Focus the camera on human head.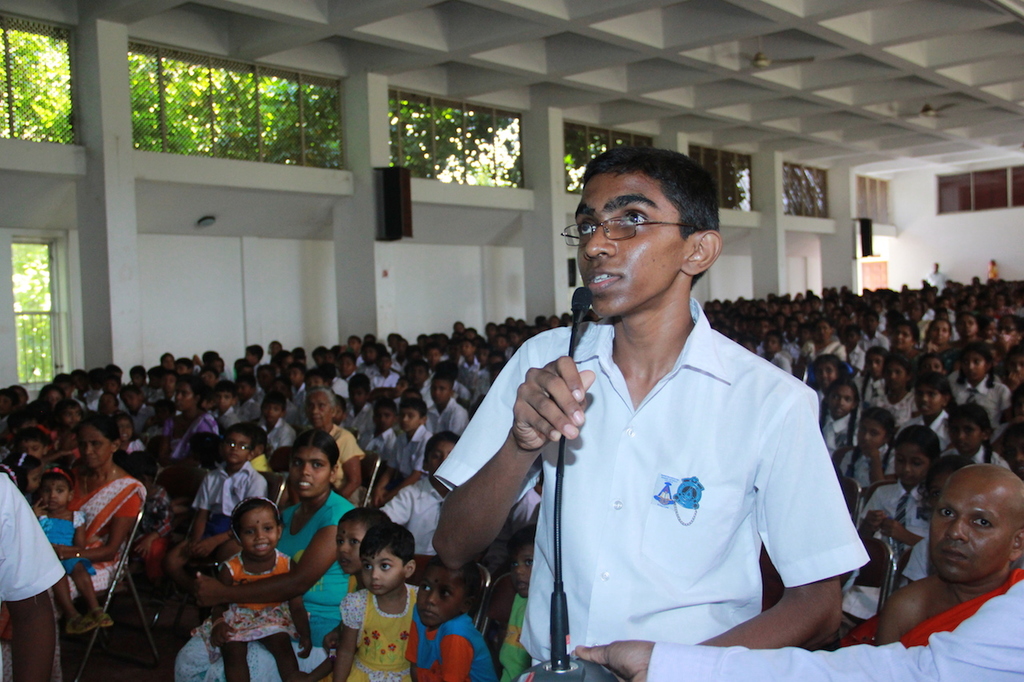
Focus region: bbox=[159, 347, 175, 365].
